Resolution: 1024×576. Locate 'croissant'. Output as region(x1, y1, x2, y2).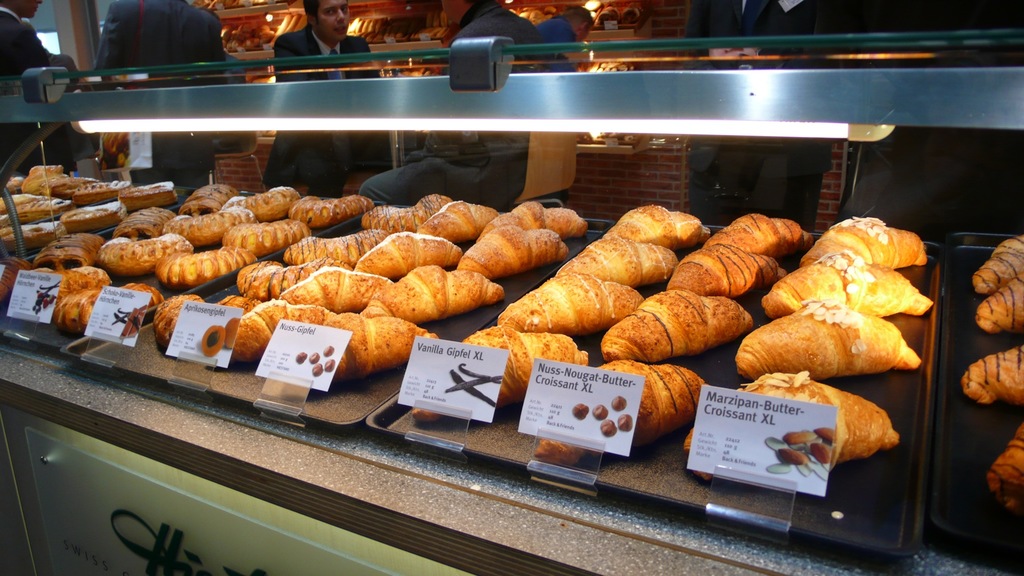
region(737, 301, 917, 383).
